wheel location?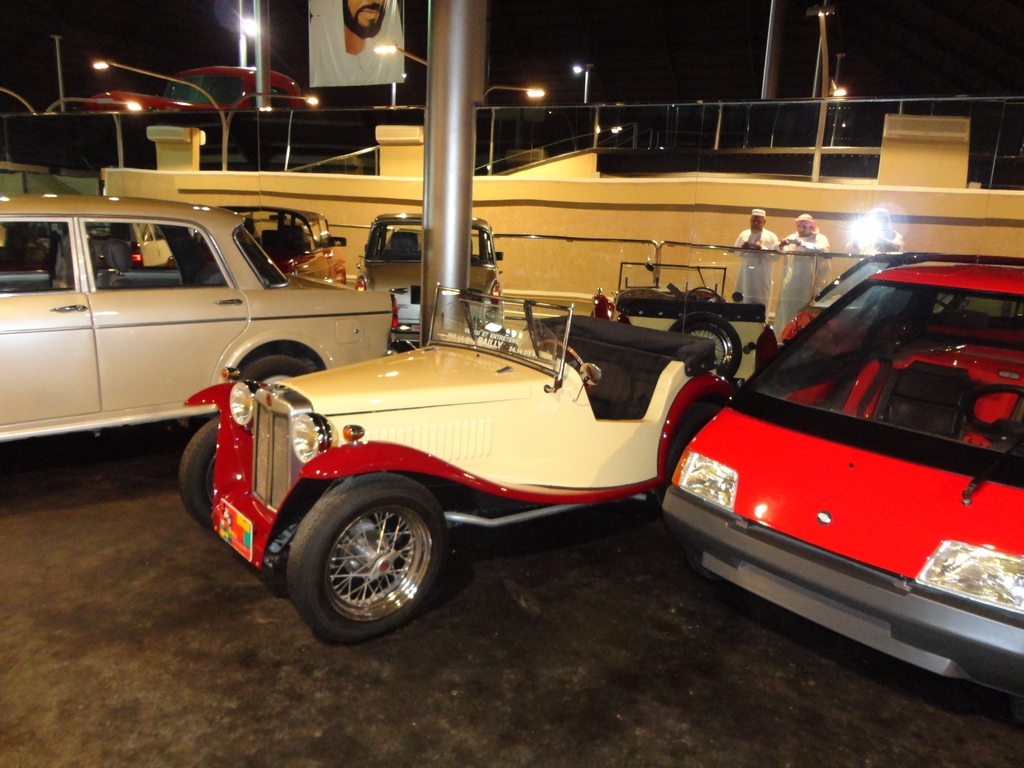
pyautogui.locateOnScreen(241, 356, 308, 383)
